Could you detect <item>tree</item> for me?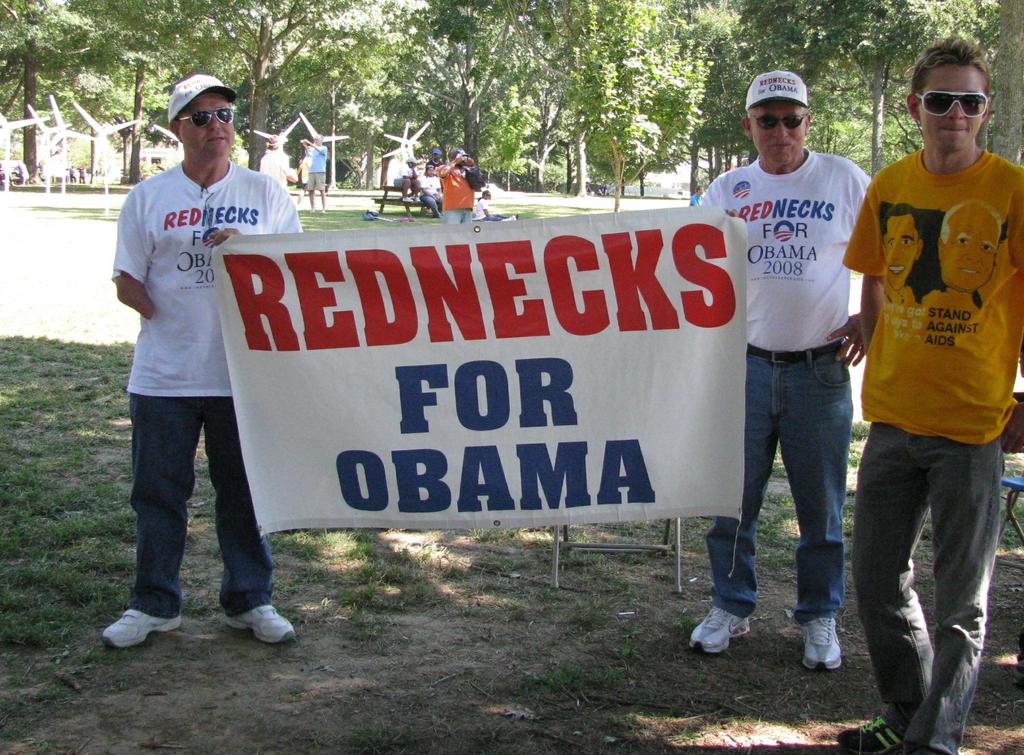
Detection result: [x1=992, y1=2, x2=1023, y2=166].
